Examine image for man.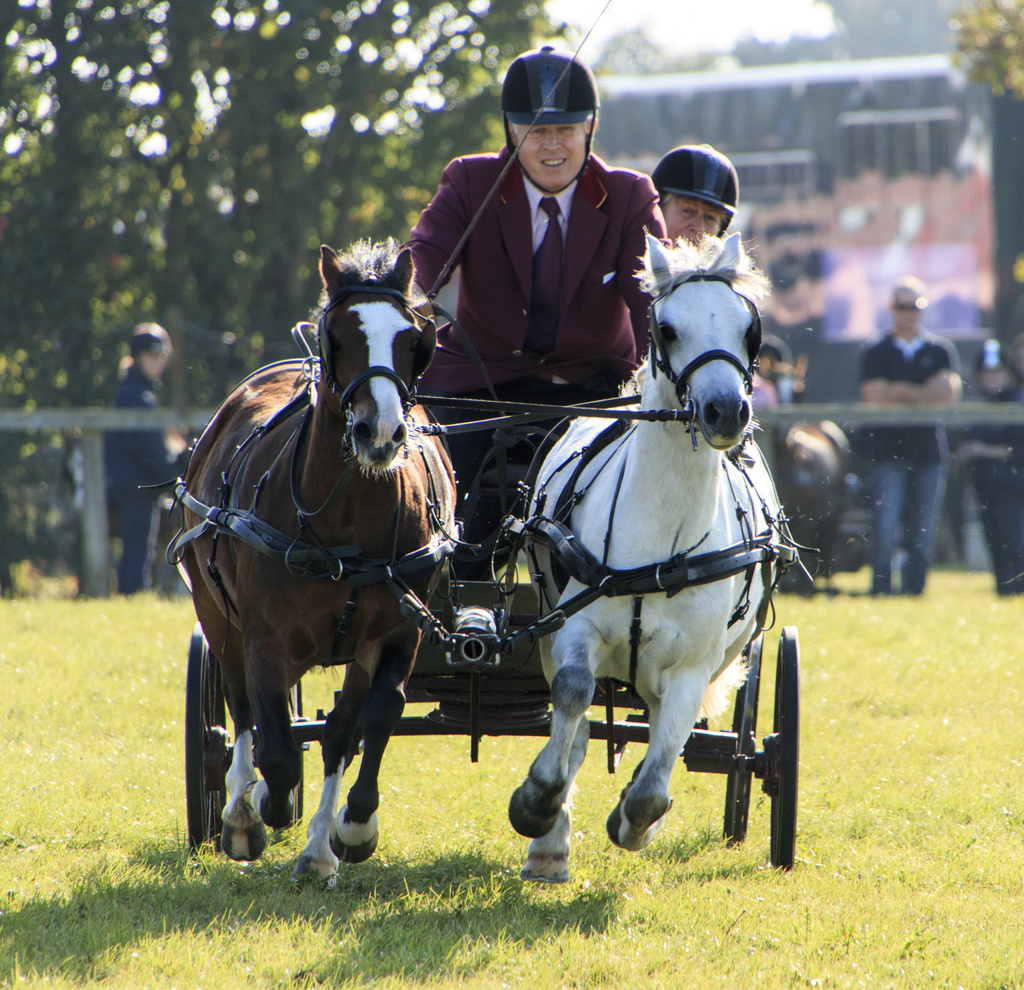
Examination result: select_region(378, 35, 668, 598).
